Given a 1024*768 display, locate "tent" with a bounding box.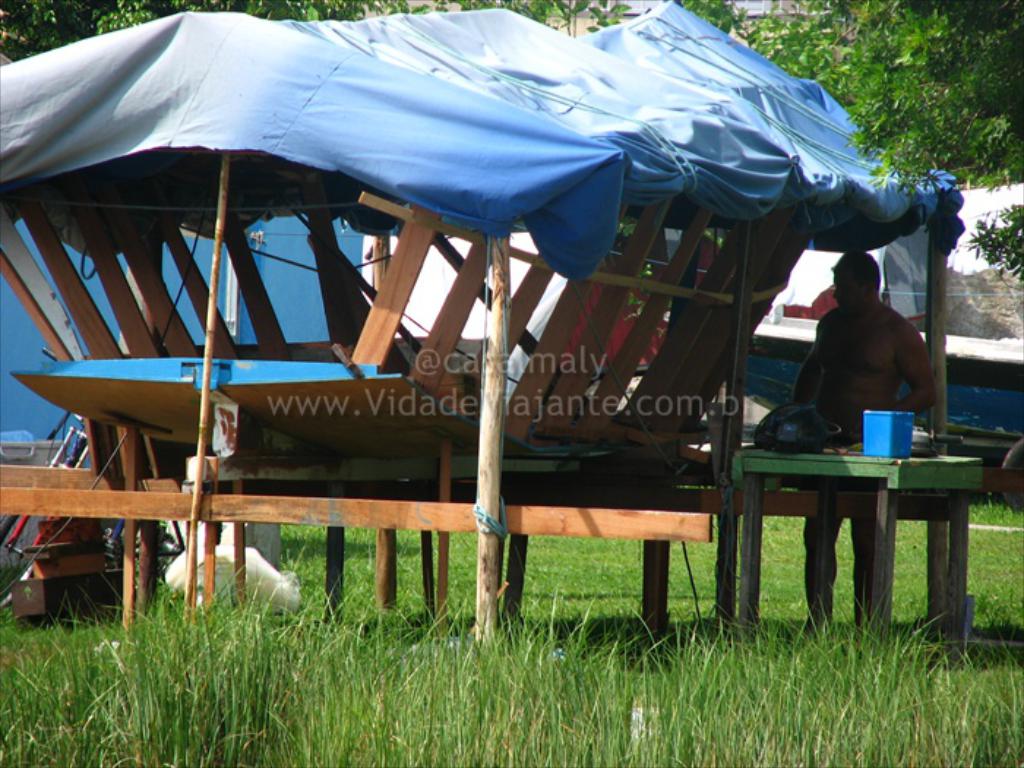
Located: 0,20,869,481.
